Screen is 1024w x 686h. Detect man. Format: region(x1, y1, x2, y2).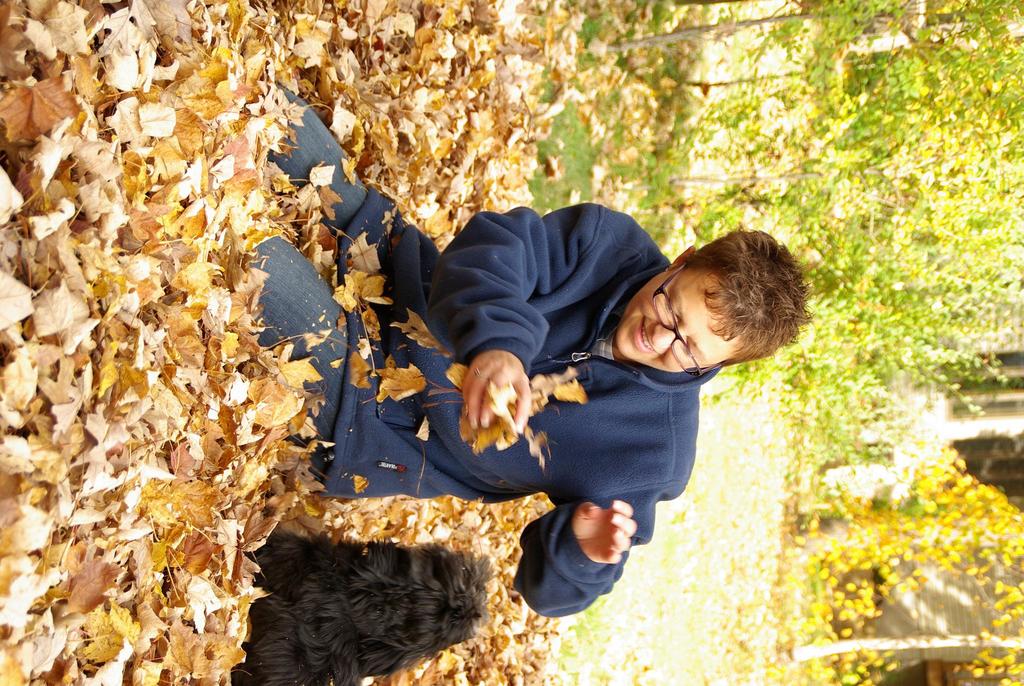
region(223, 79, 817, 625).
